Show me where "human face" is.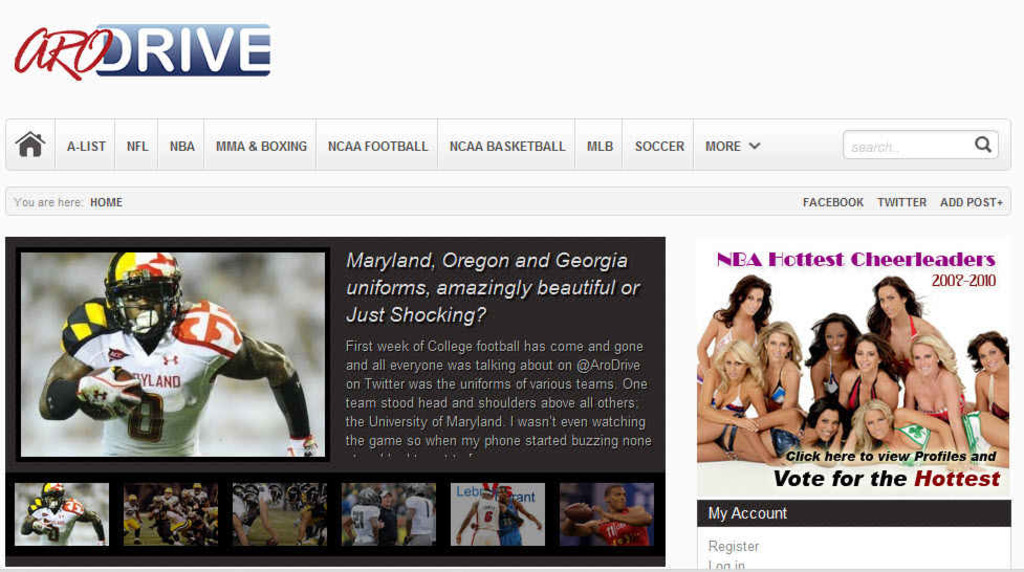
"human face" is at x1=737, y1=290, x2=764, y2=320.
